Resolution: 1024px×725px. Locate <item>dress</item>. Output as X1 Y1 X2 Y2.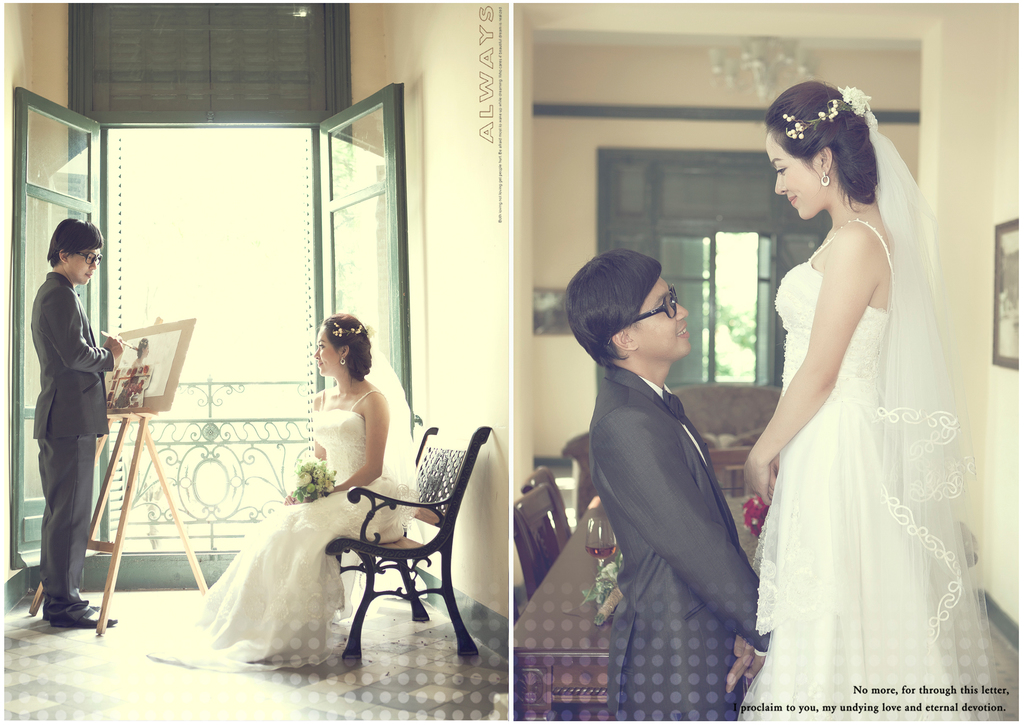
151 333 420 671.
